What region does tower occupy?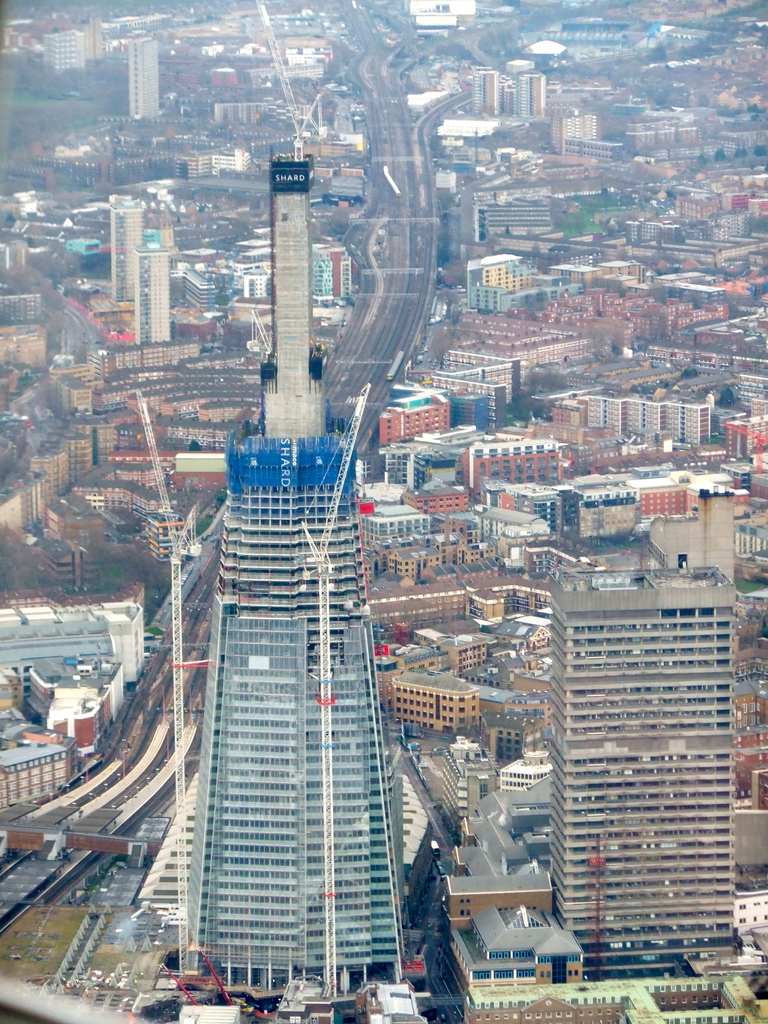
[left=35, top=17, right=87, bottom=80].
